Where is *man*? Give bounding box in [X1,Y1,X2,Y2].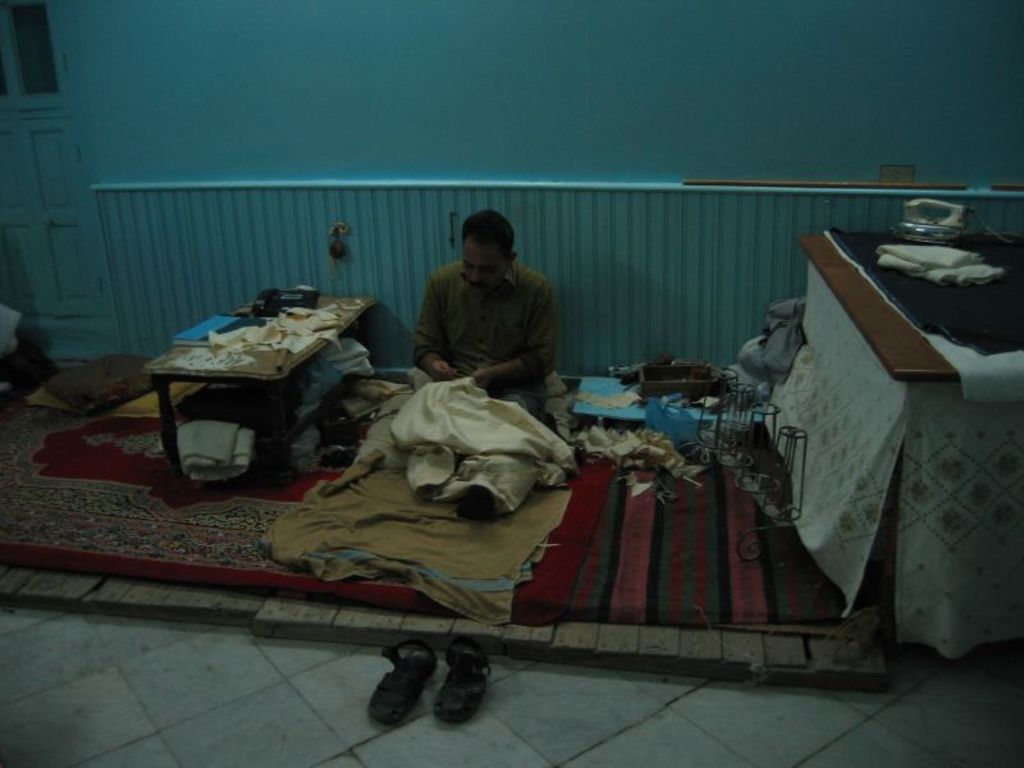
[394,218,586,396].
